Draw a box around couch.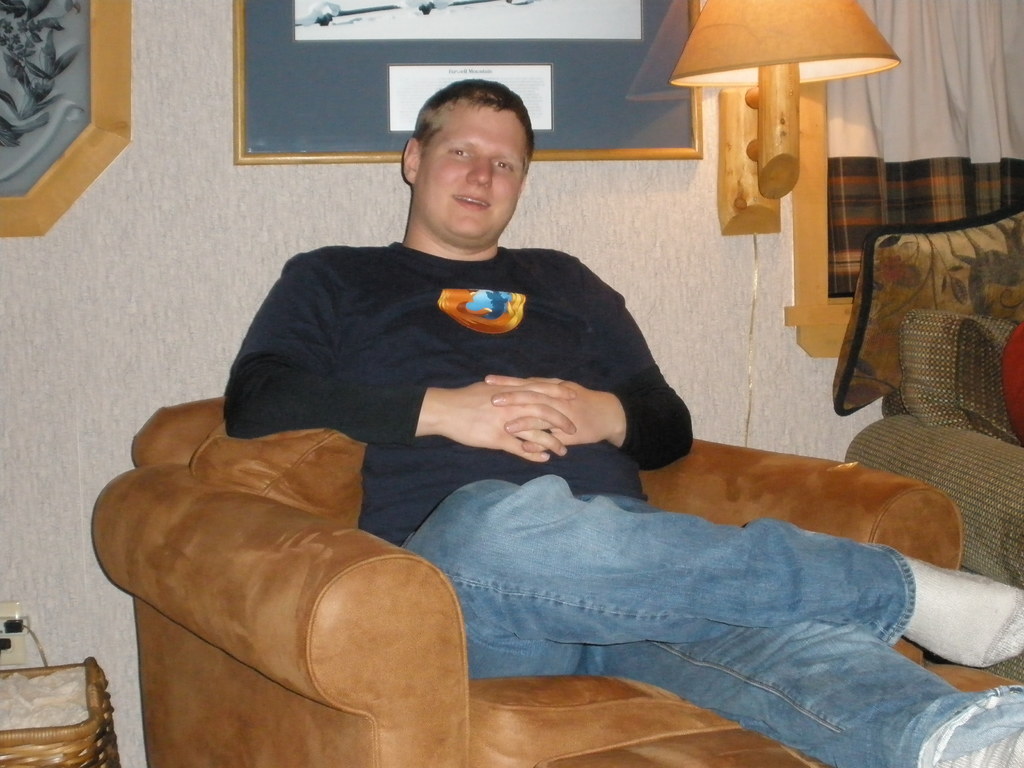
box(842, 305, 1023, 687).
